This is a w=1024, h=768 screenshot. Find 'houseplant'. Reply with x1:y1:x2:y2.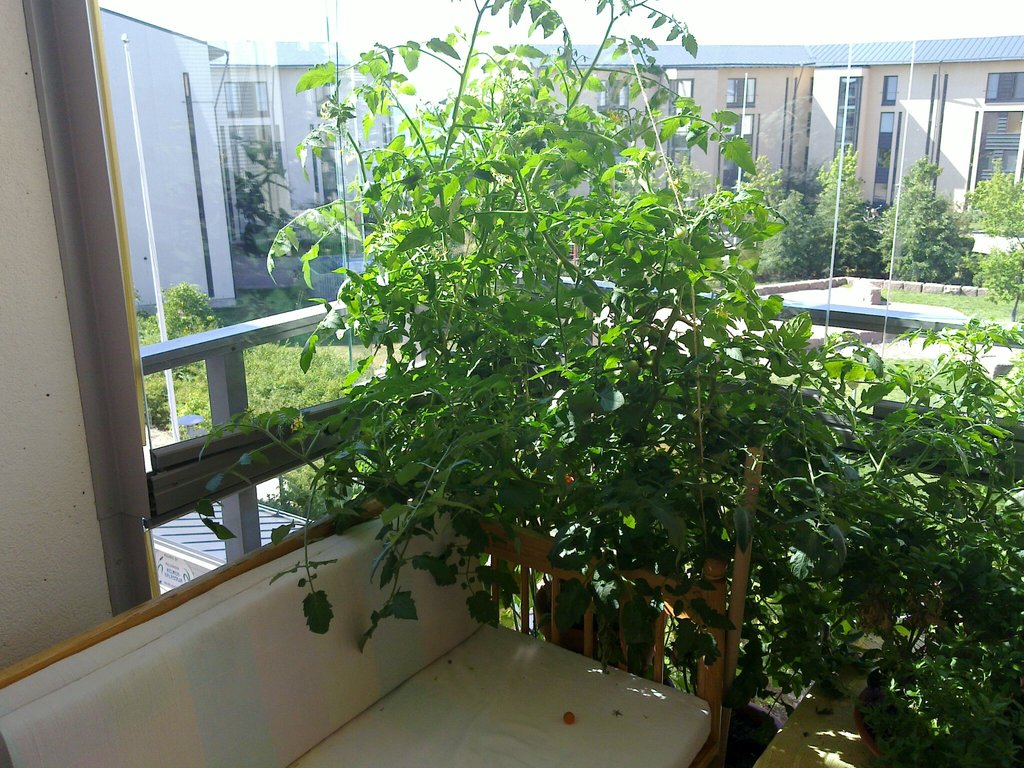
783:313:1023:767.
